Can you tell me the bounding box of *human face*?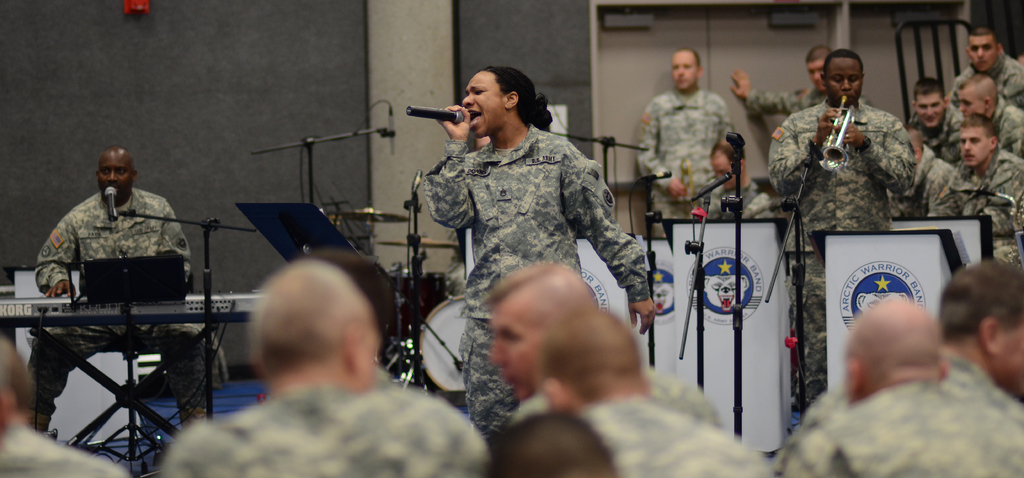
(960,128,988,165).
